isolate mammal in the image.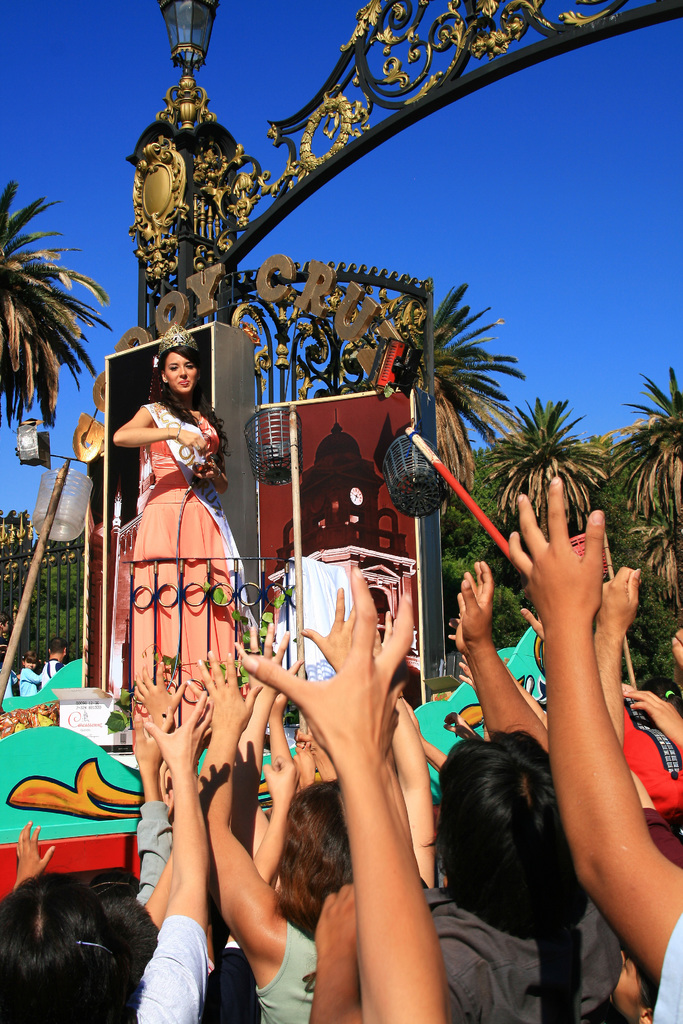
Isolated region: (x1=19, y1=652, x2=42, y2=701).
